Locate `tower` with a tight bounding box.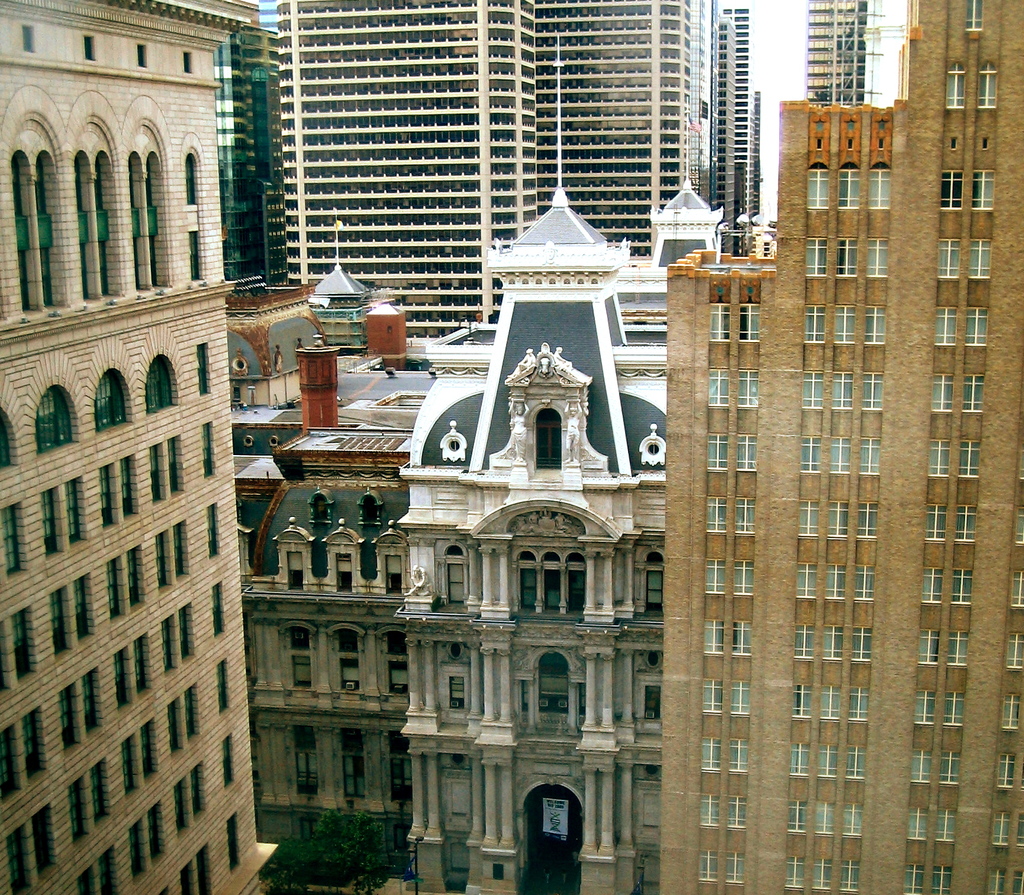
<bbox>212, 18, 276, 288</bbox>.
